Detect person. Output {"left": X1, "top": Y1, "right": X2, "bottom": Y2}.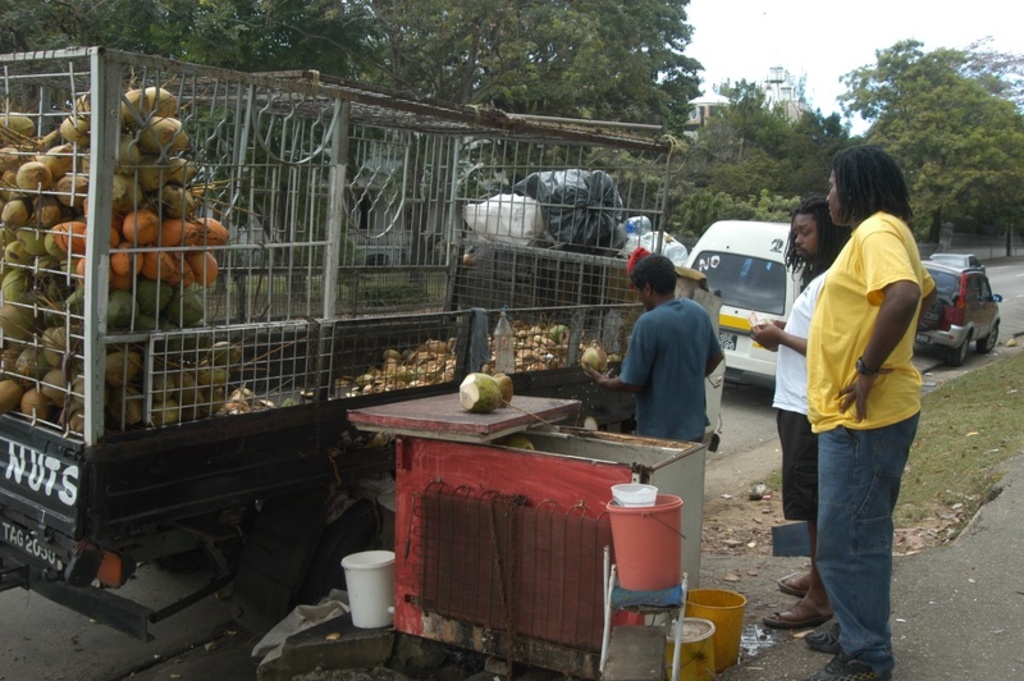
{"left": 809, "top": 145, "right": 933, "bottom": 680}.
